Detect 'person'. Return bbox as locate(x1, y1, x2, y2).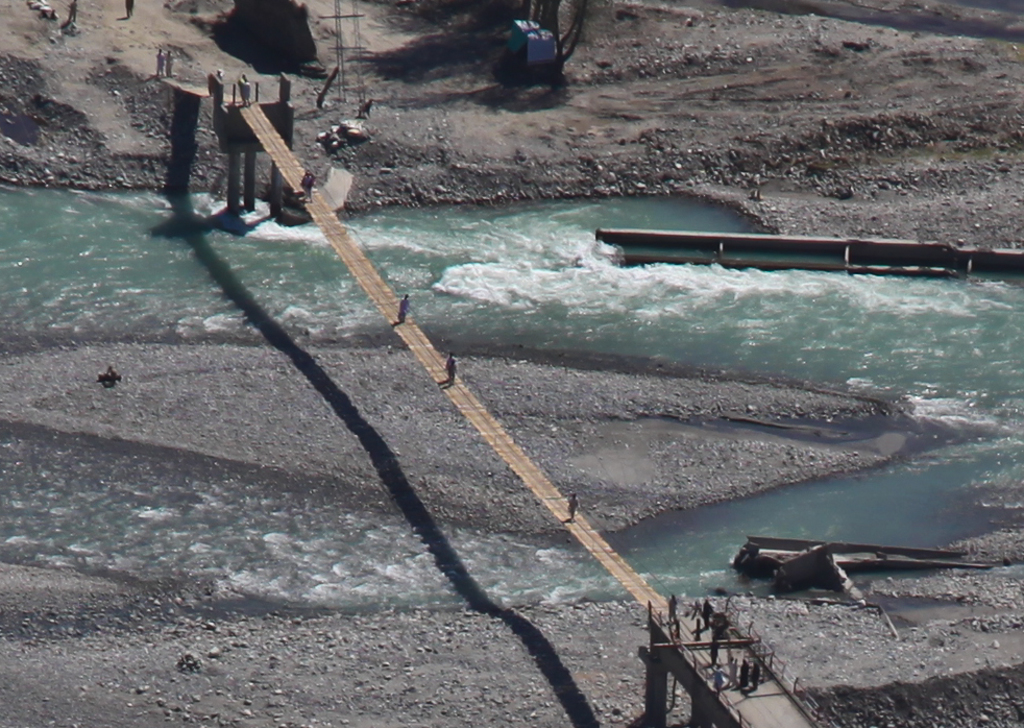
locate(70, 0, 74, 20).
